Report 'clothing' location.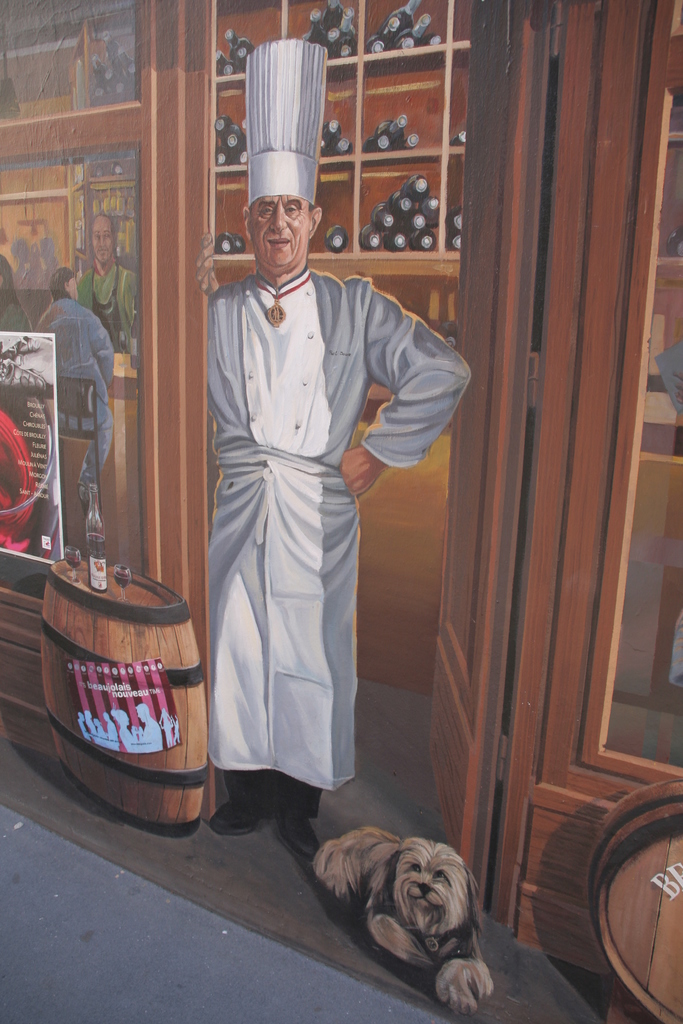
Report: bbox=(0, 293, 33, 332).
